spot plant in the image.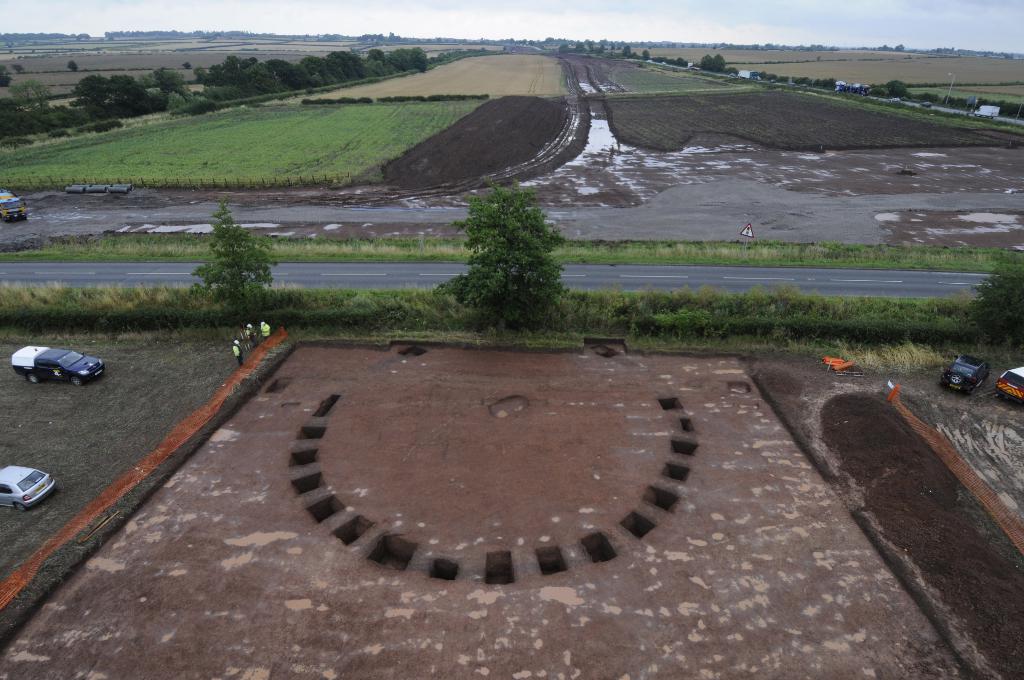
plant found at 0/129/35/147.
